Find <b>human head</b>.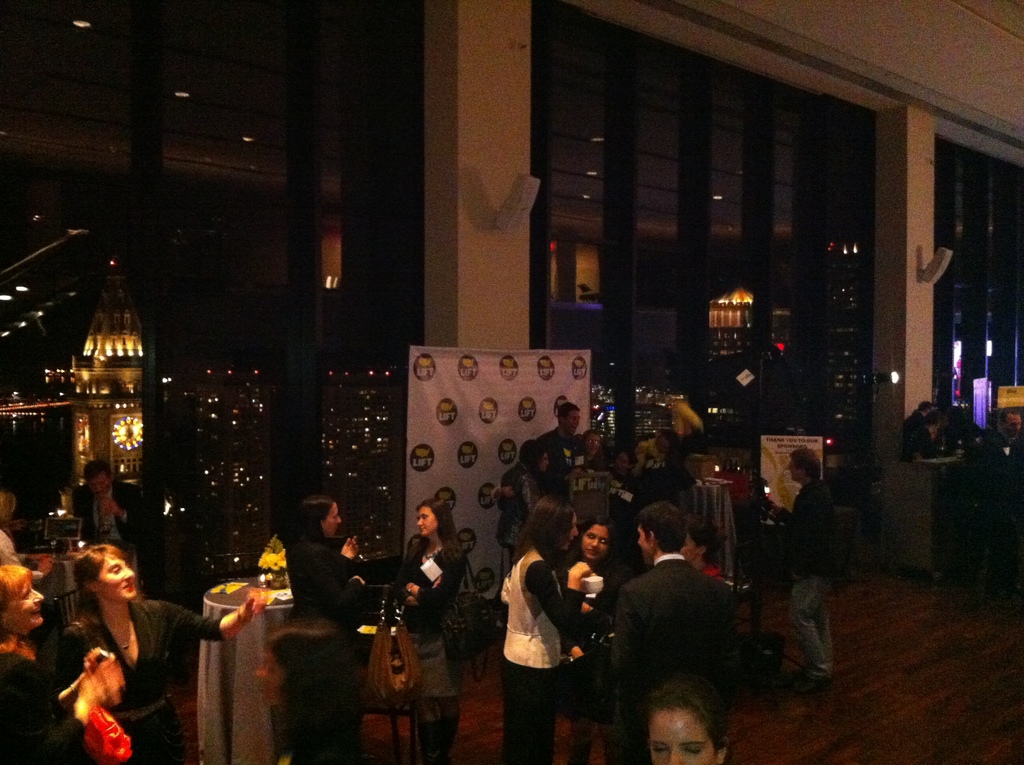
box(522, 493, 580, 556).
